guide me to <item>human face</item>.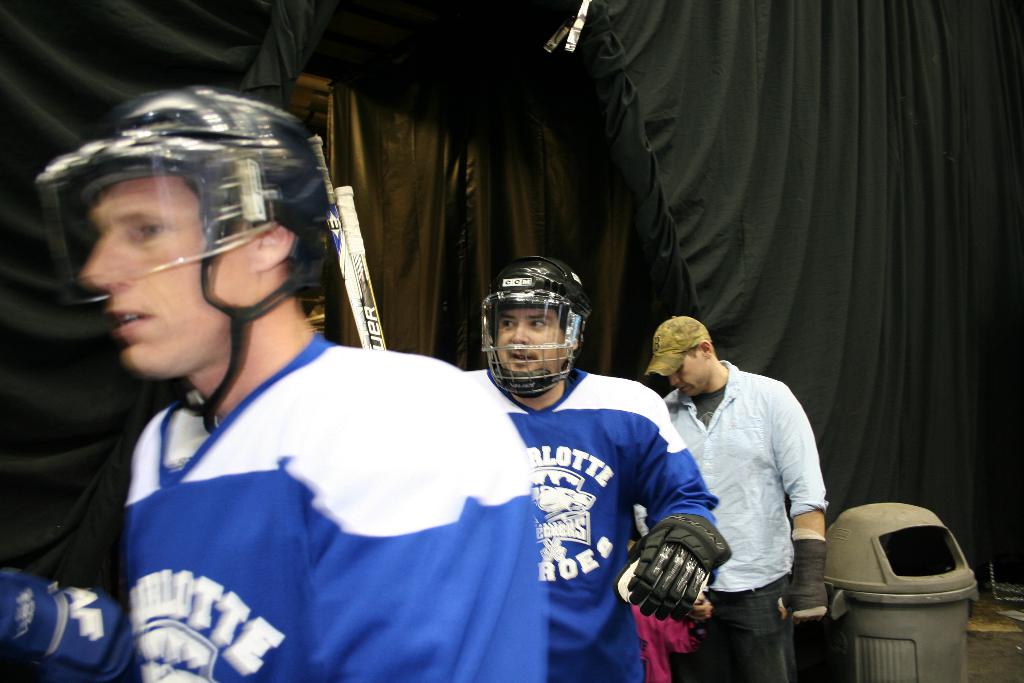
Guidance: pyautogui.locateOnScreen(497, 305, 563, 368).
